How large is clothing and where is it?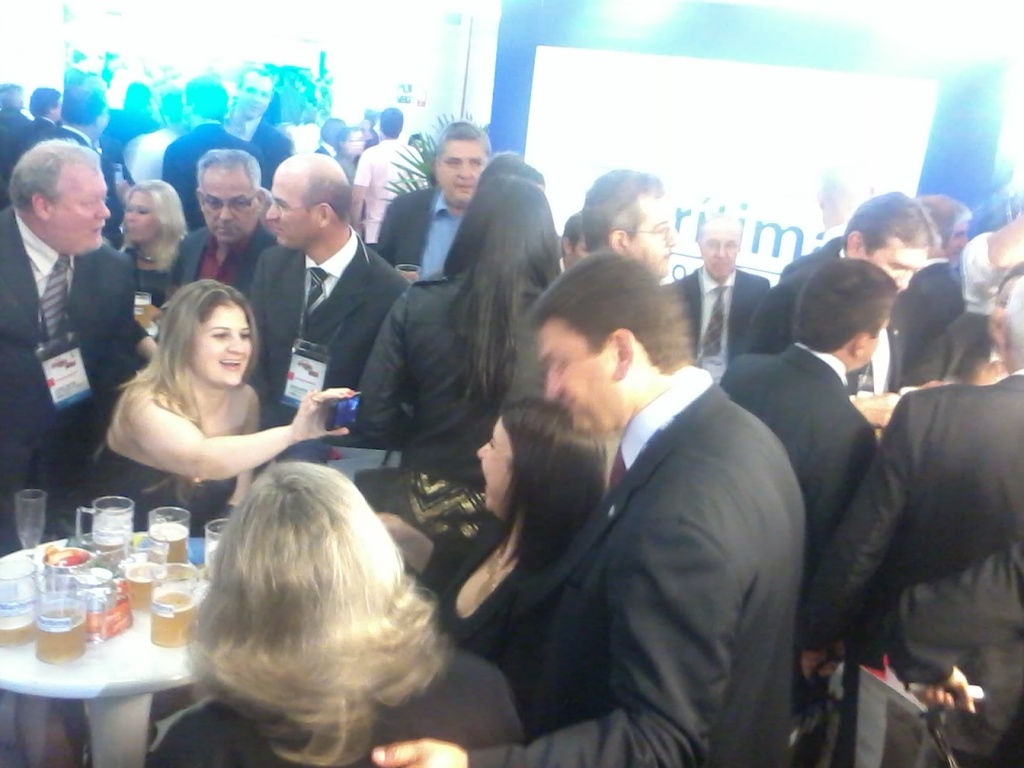
Bounding box: x1=222 y1=115 x2=291 y2=175.
